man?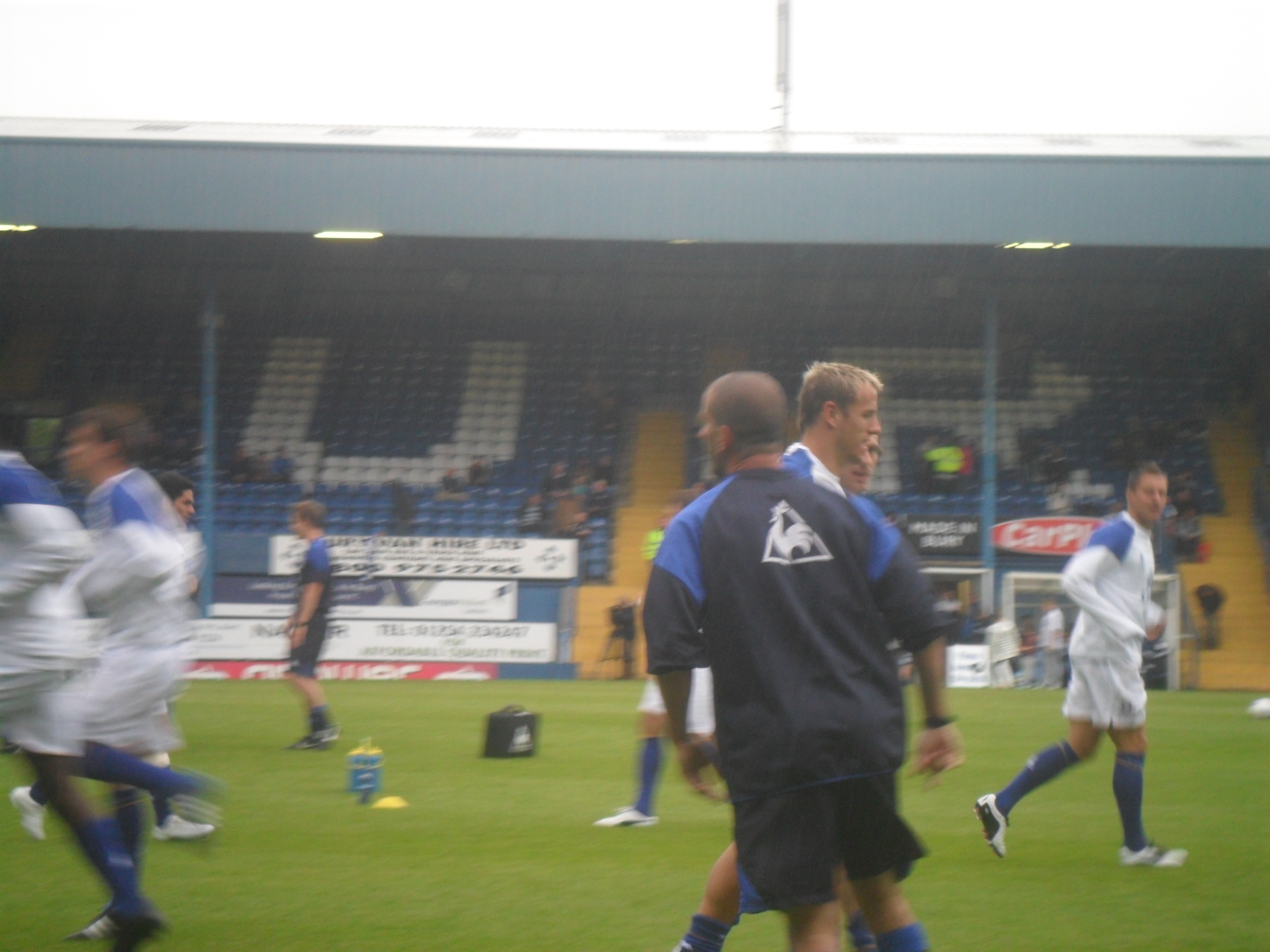
0, 144, 72, 300
